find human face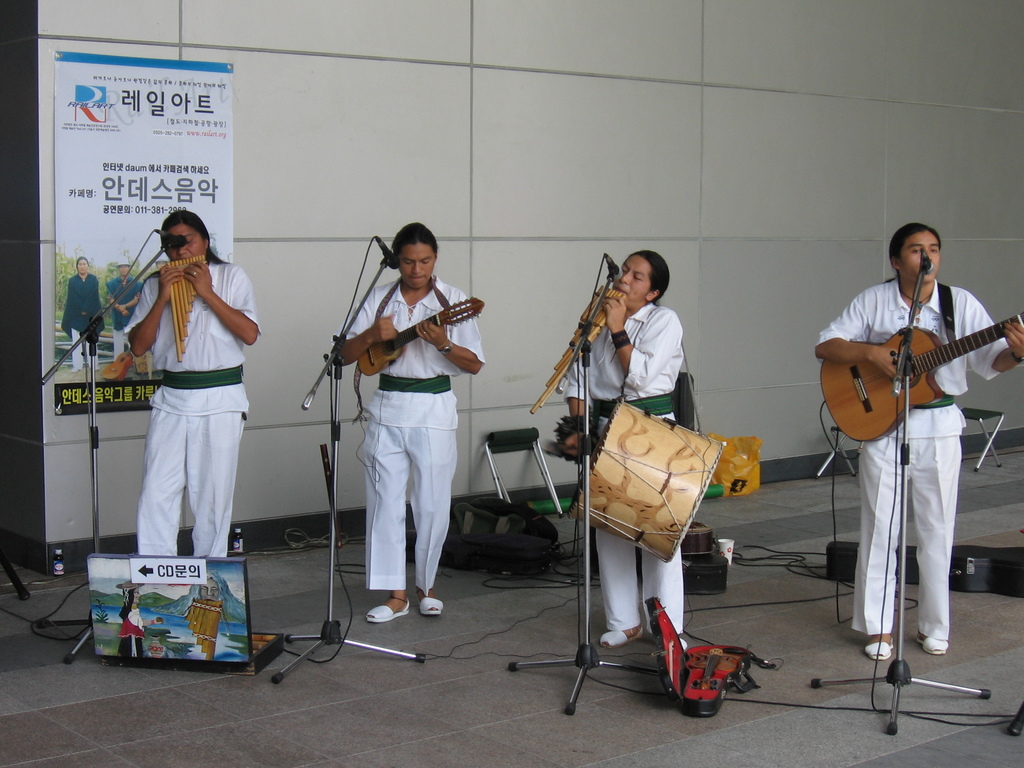
(left=900, top=229, right=942, bottom=284)
